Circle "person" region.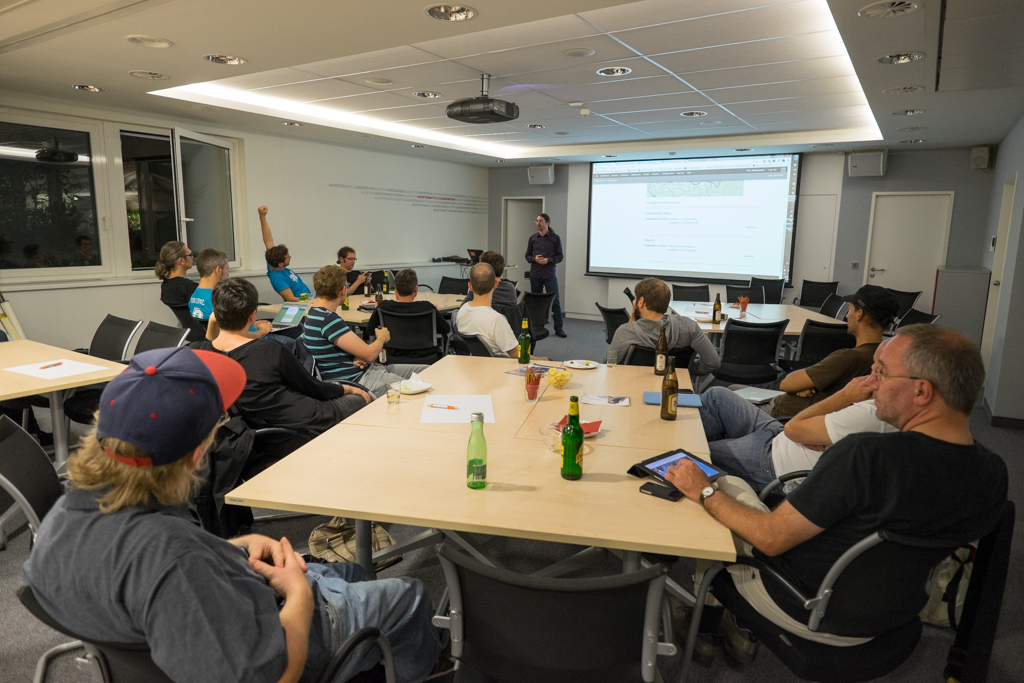
Region: (x1=299, y1=264, x2=406, y2=397).
